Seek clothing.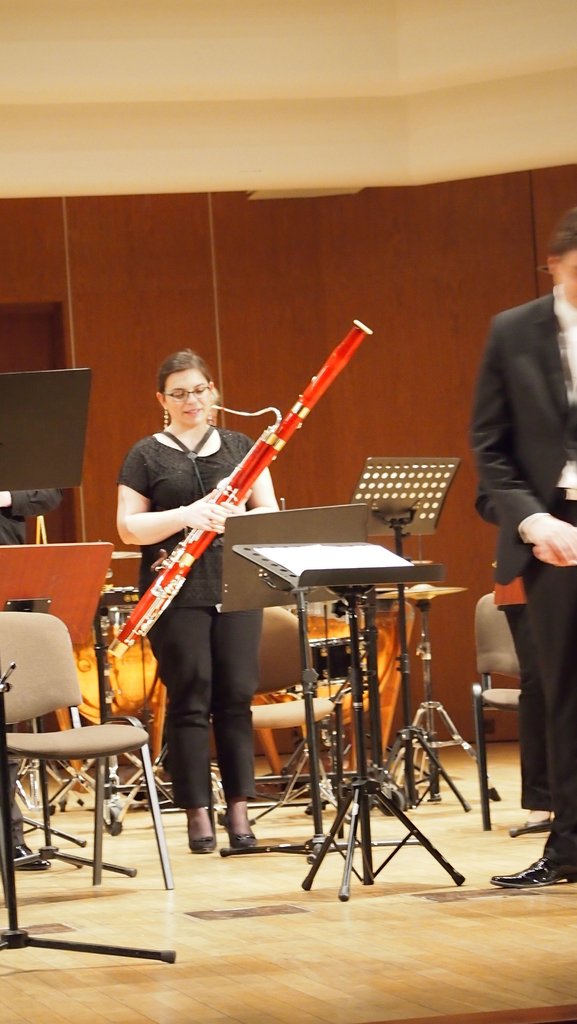
(left=120, top=420, right=260, bottom=809).
